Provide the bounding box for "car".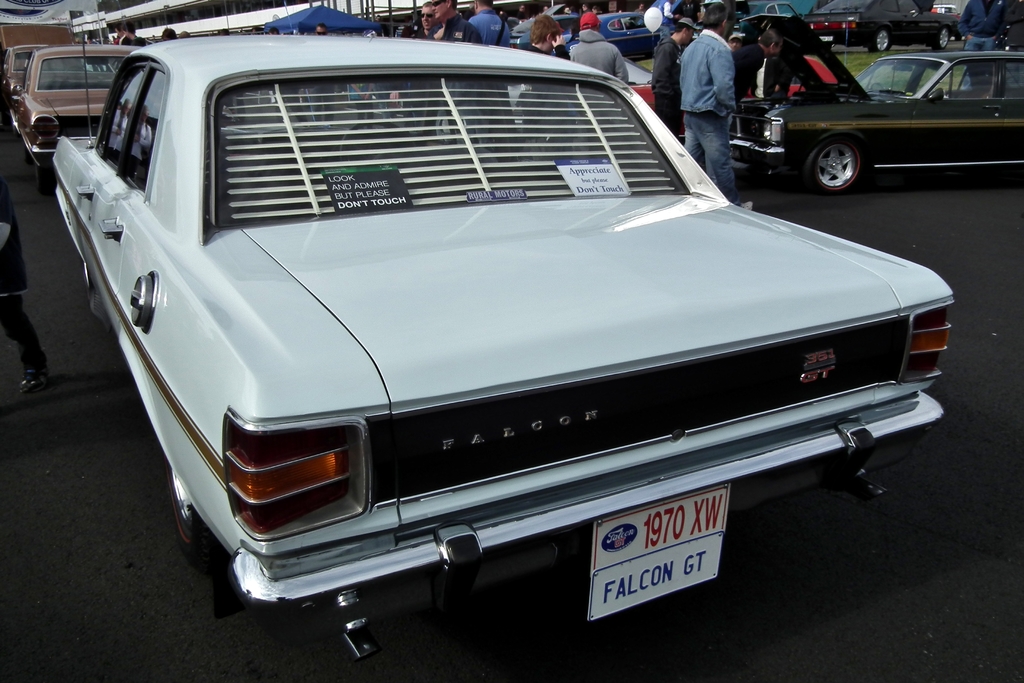
region(504, 0, 581, 51).
